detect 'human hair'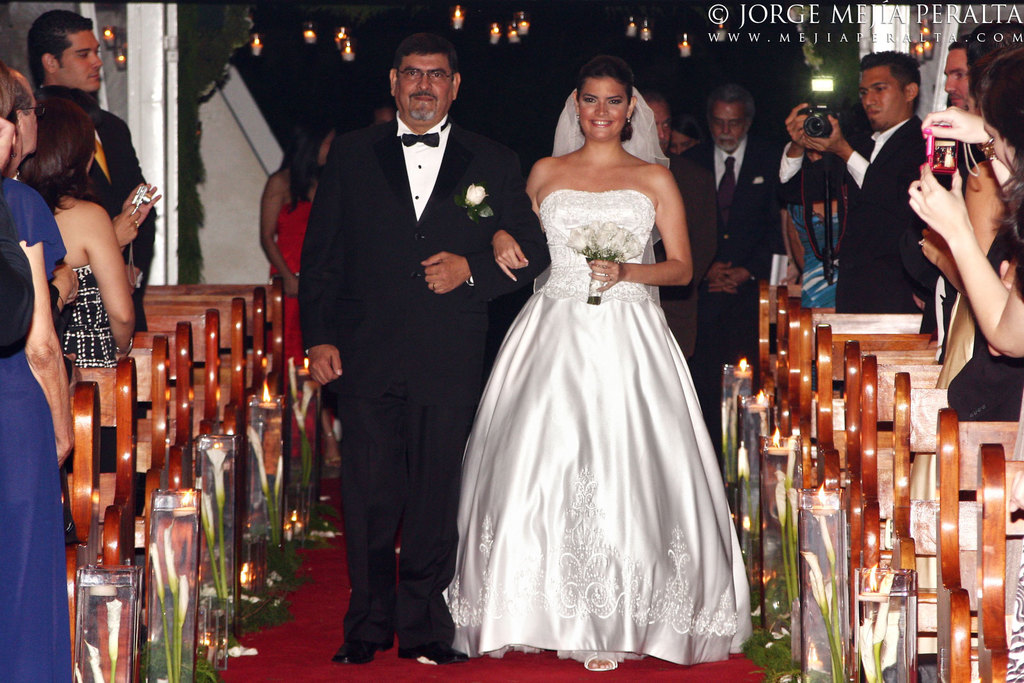
[x1=17, y1=71, x2=99, y2=205]
